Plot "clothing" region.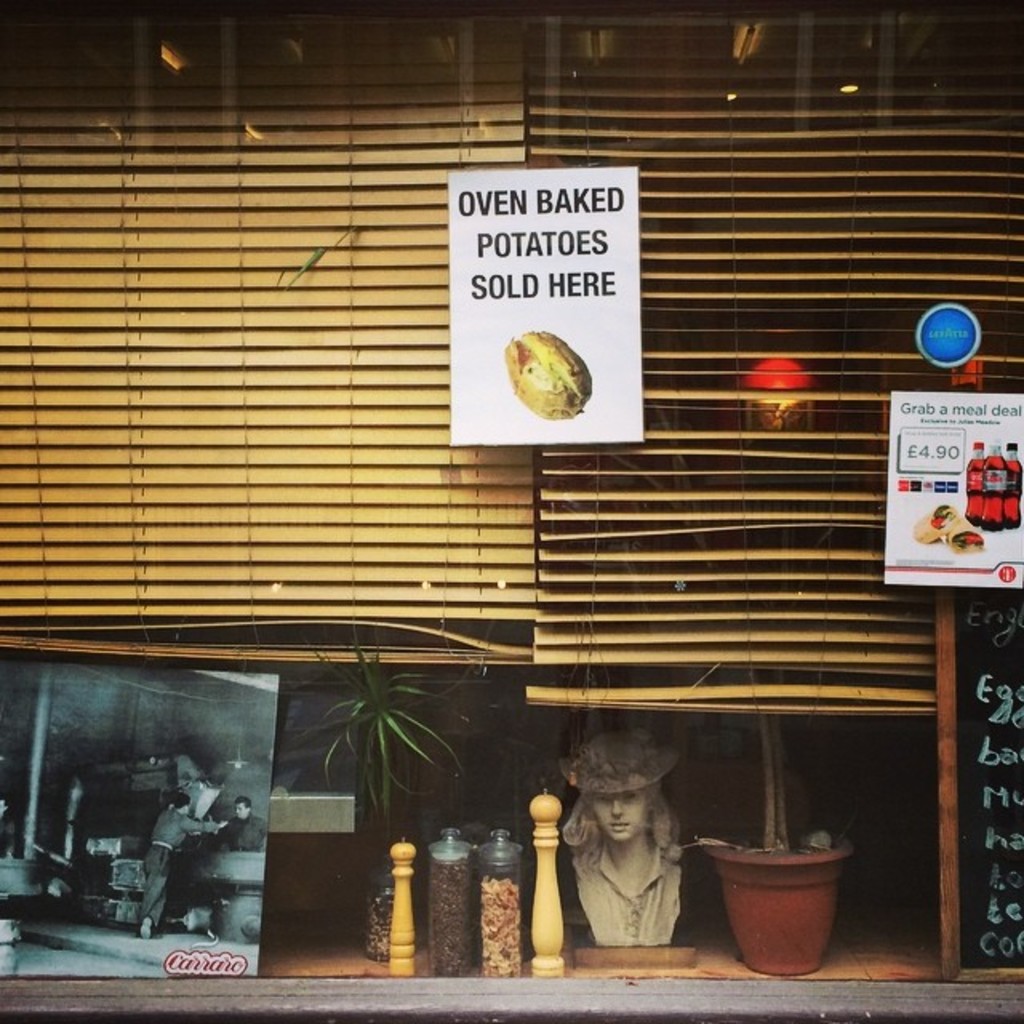
Plotted at l=504, t=773, r=710, b=963.
